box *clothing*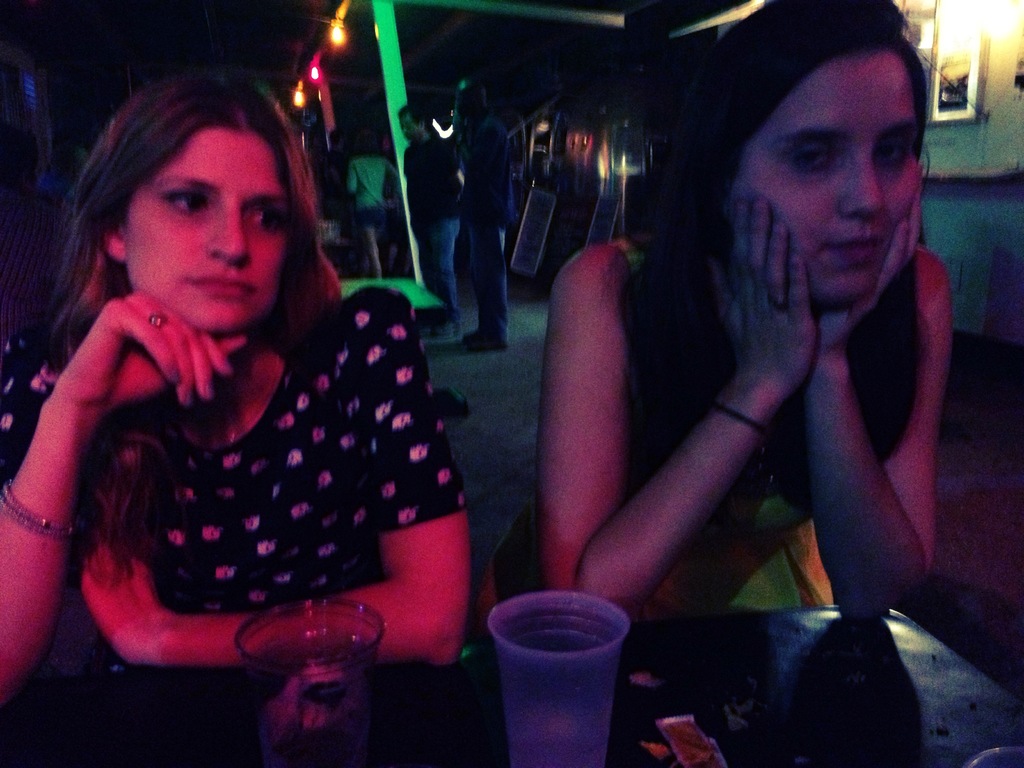
[402,129,466,306]
